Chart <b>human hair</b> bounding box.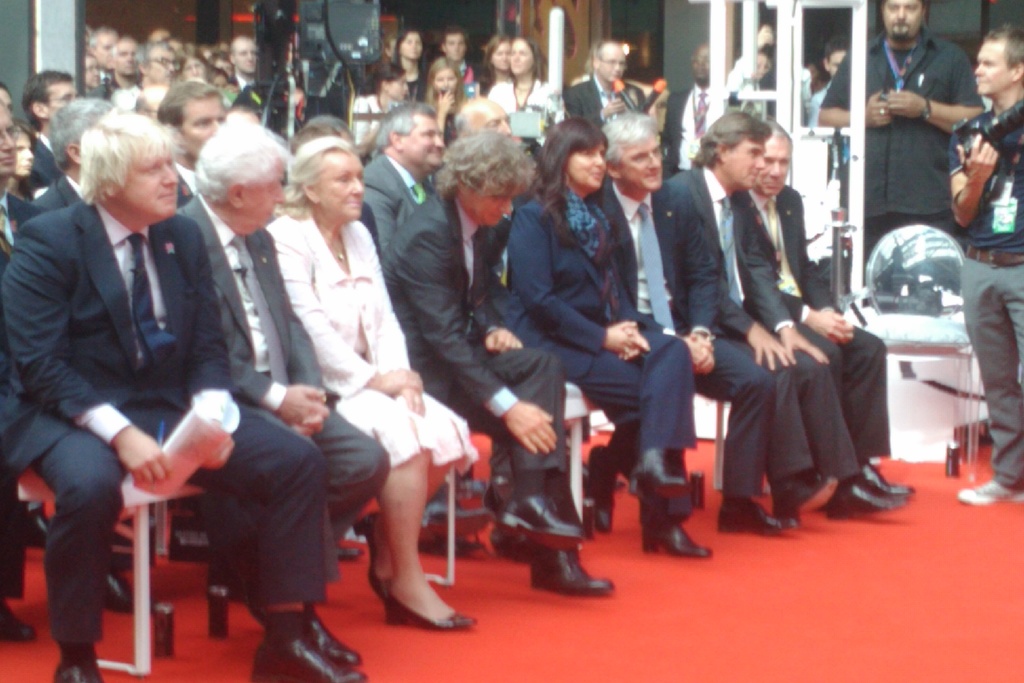
Charted: 594/41/626/66.
